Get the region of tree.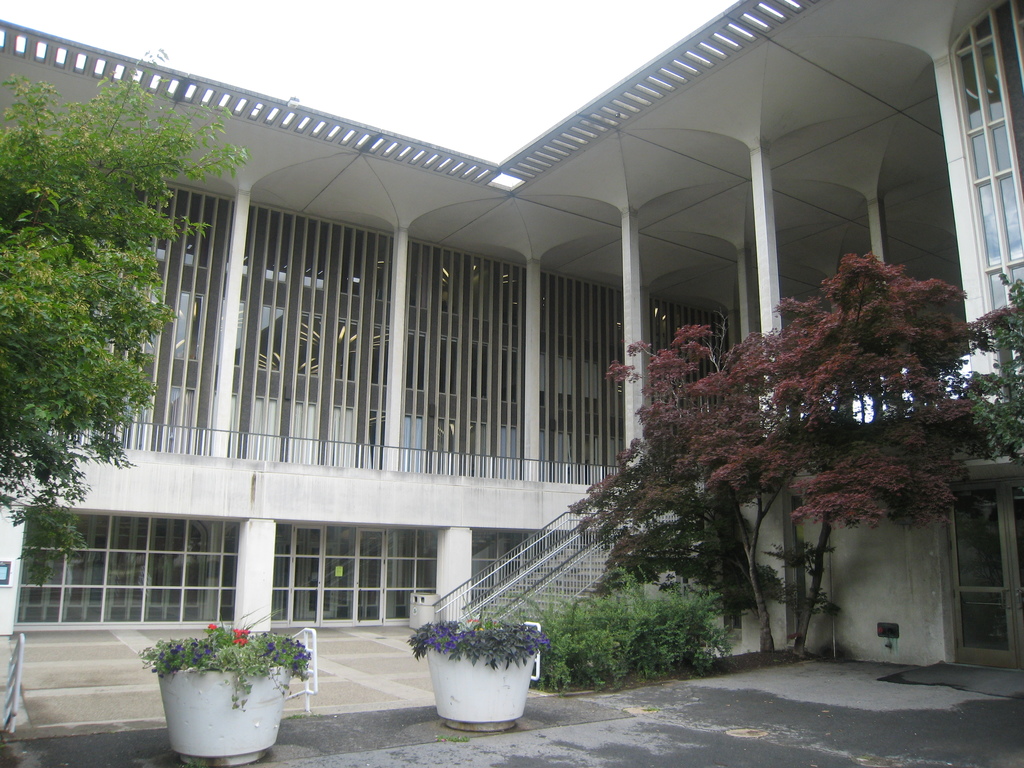
966/271/1023/483.
